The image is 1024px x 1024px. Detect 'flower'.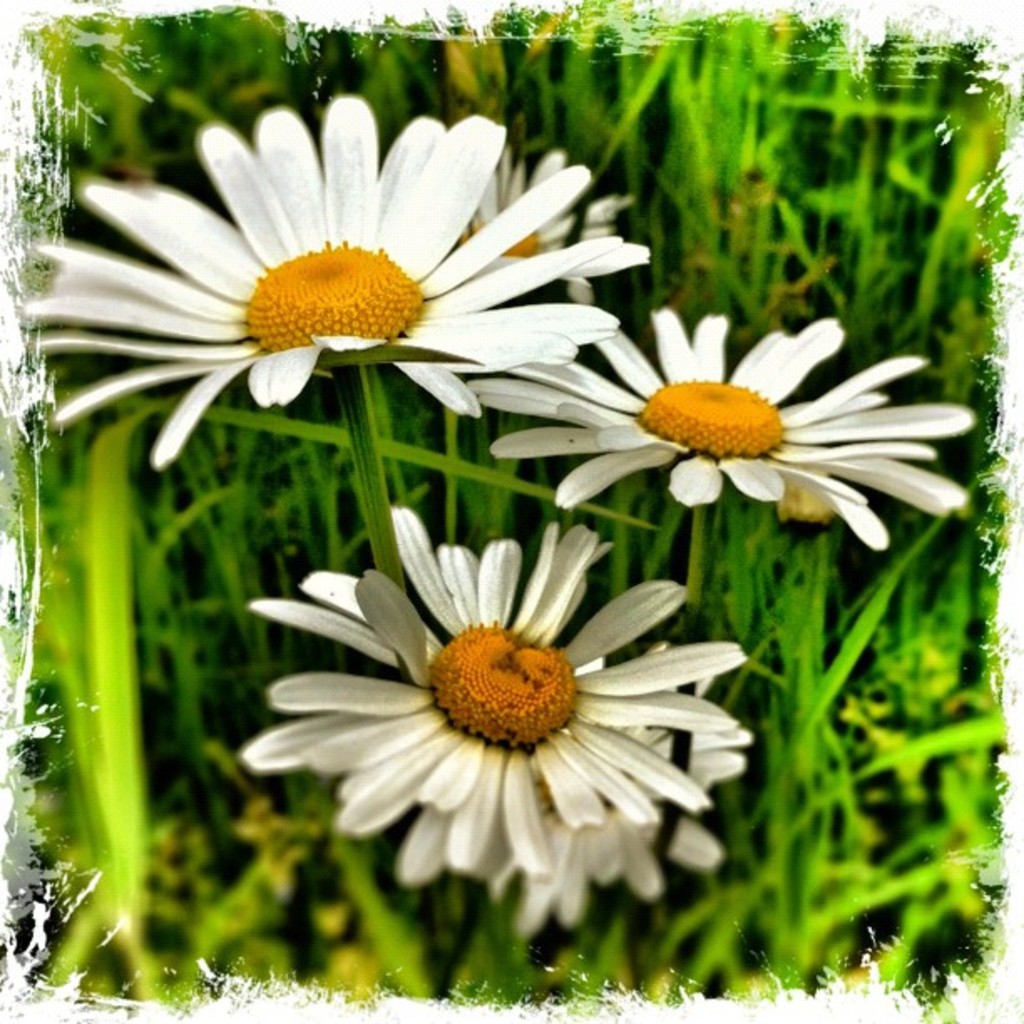
Detection: region(450, 298, 984, 559).
